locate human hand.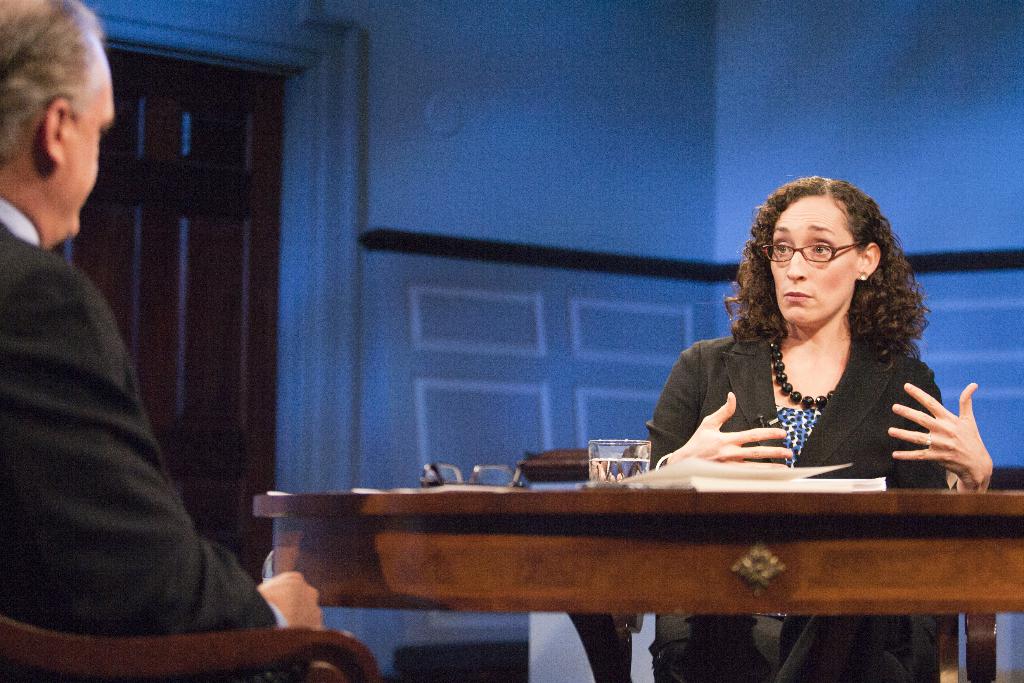
Bounding box: <region>664, 390, 797, 463</region>.
